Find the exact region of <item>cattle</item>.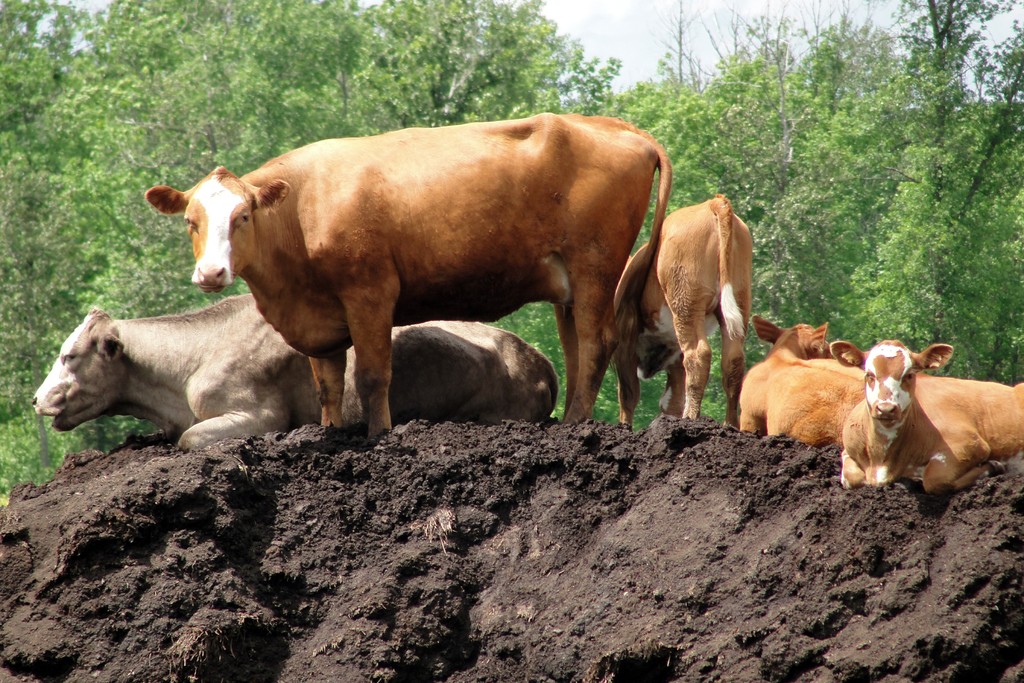
Exact region: bbox(611, 194, 753, 431).
